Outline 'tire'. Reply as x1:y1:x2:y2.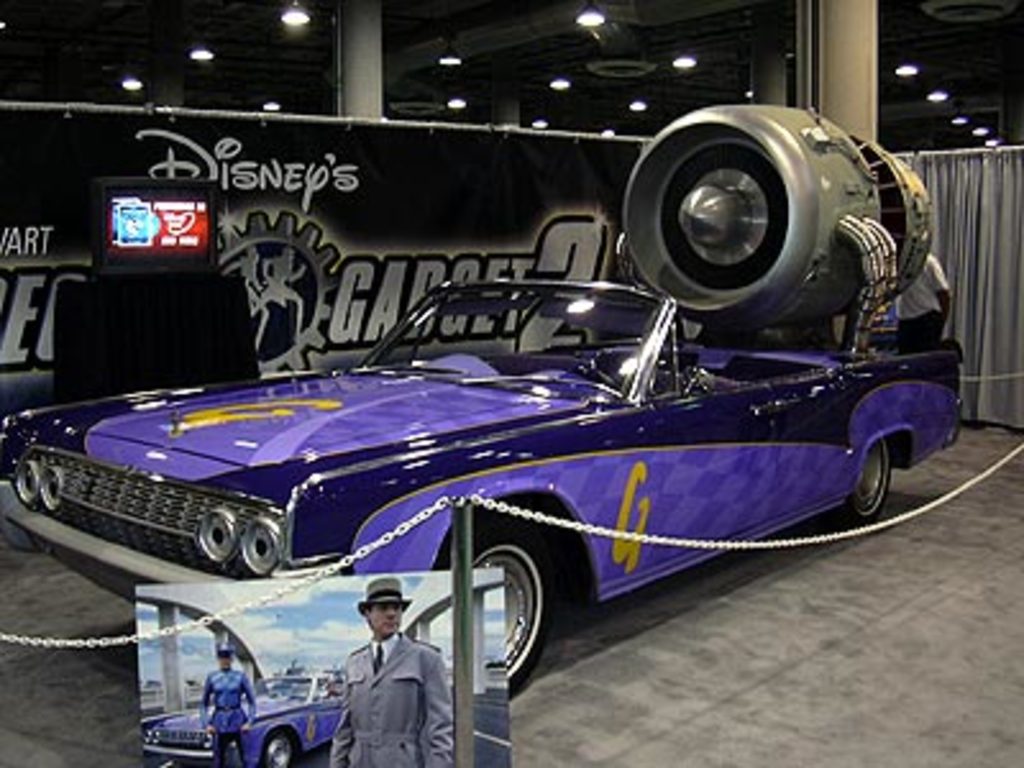
852:435:891:527.
